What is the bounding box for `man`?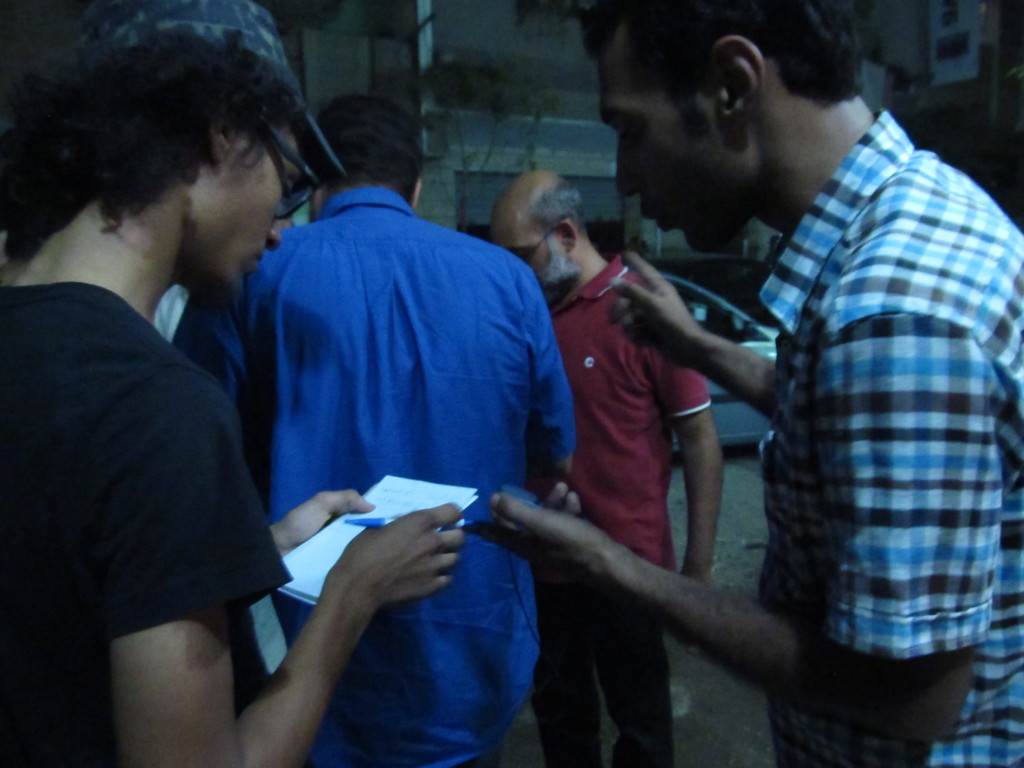
[170, 93, 580, 767].
